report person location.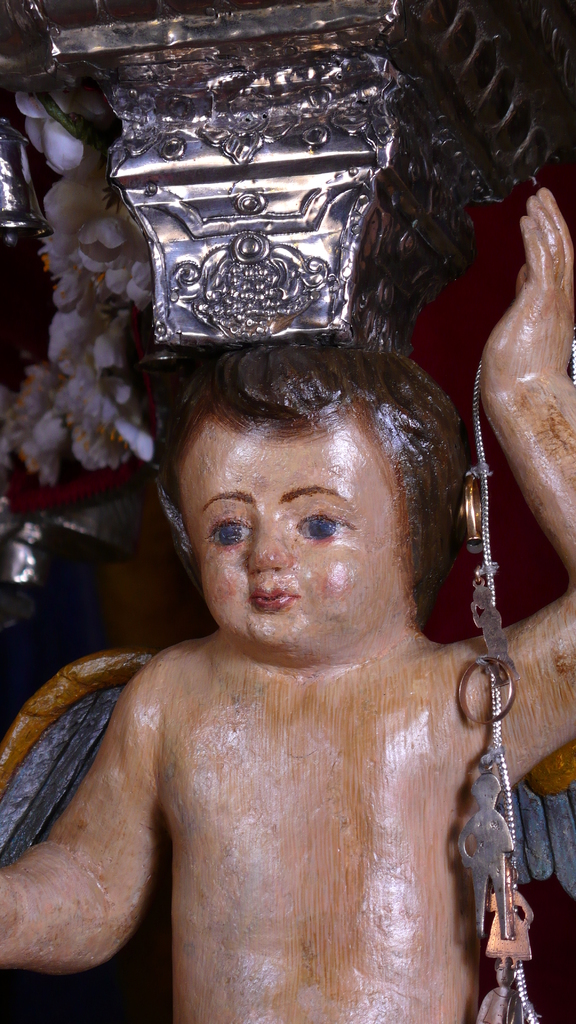
Report: [35,163,560,1014].
